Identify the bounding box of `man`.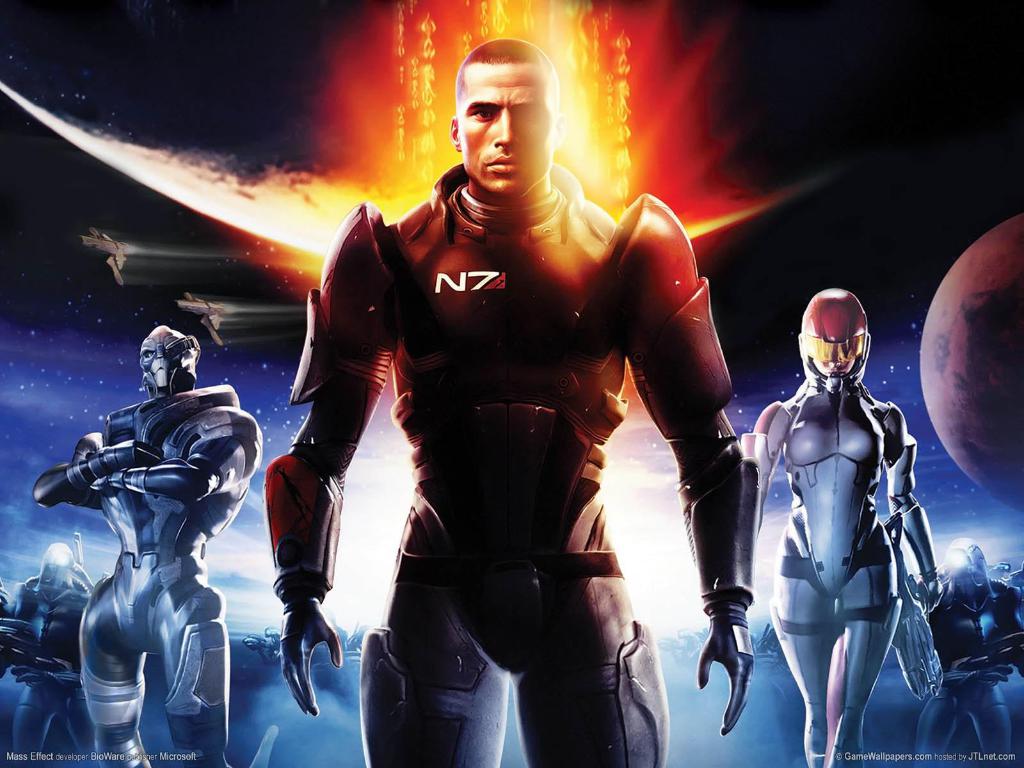
[263,37,755,767].
